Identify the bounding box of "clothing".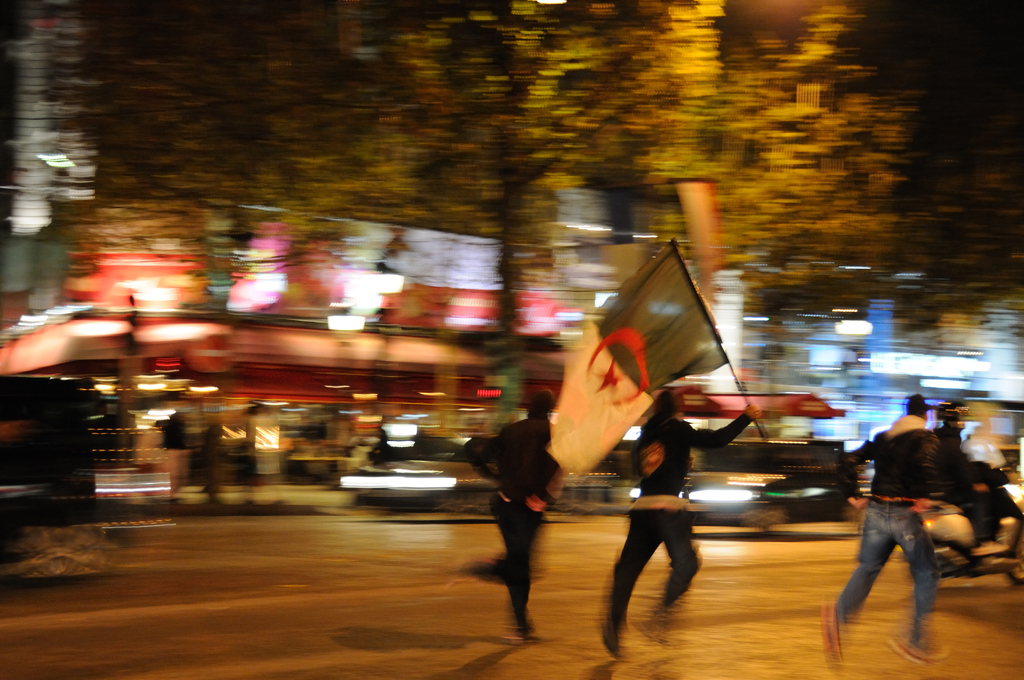
{"x1": 162, "y1": 416, "x2": 191, "y2": 484}.
